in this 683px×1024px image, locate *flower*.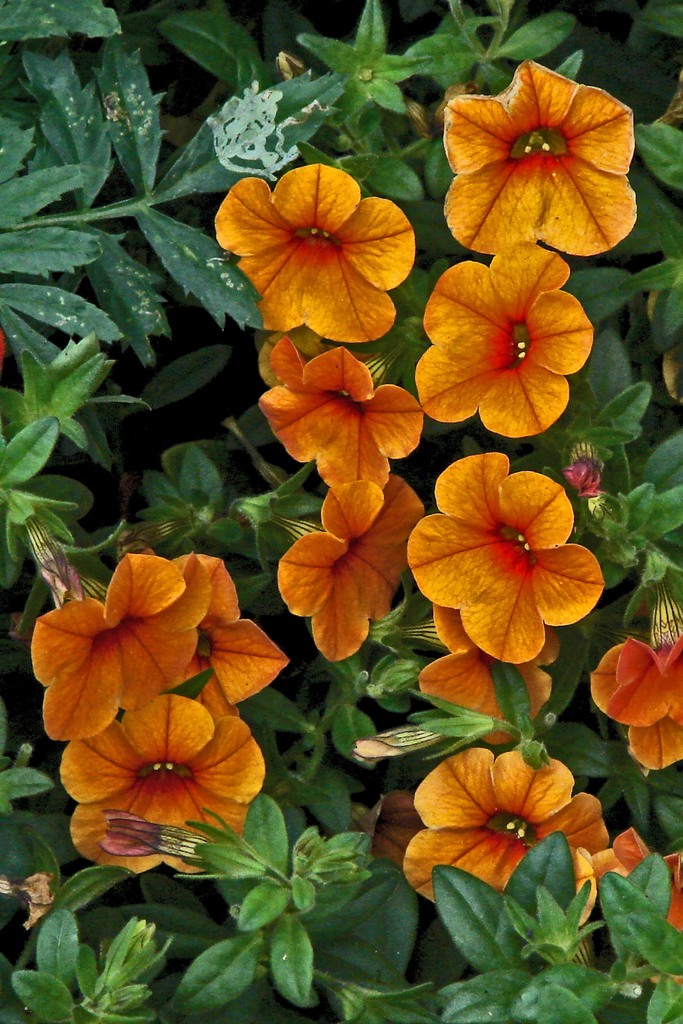
Bounding box: crop(219, 147, 440, 319).
